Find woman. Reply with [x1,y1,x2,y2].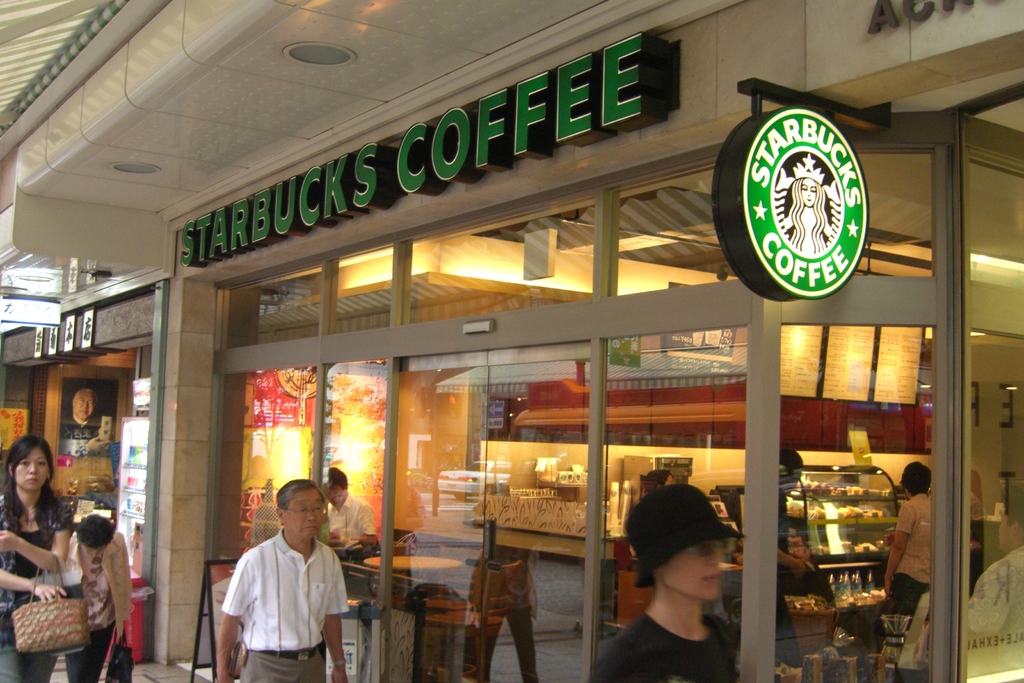
[58,514,127,682].
